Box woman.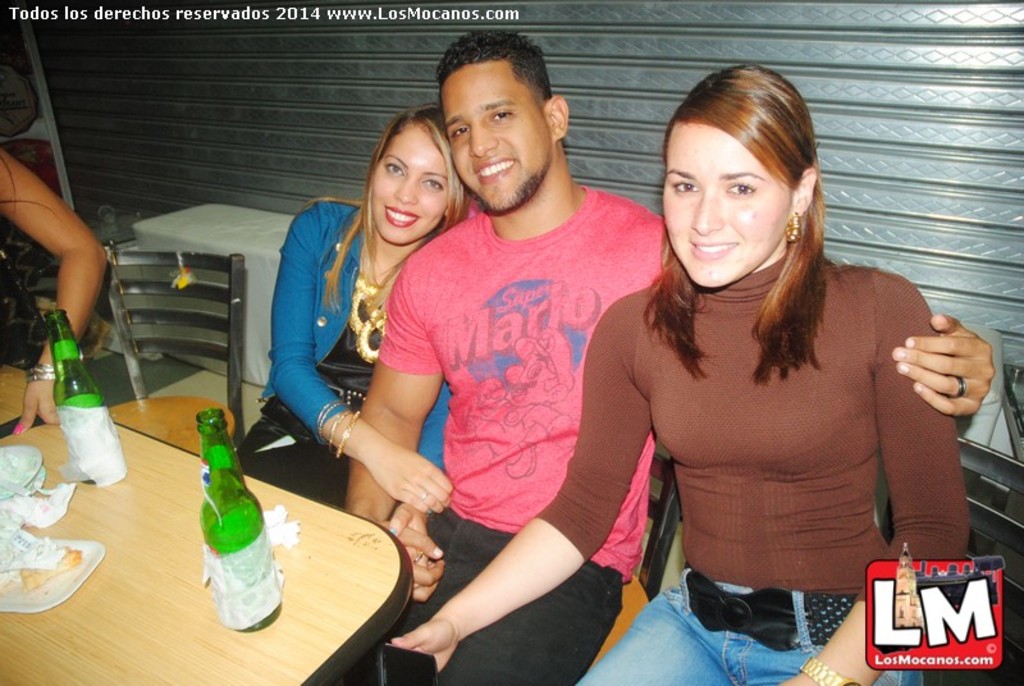
[0,140,113,443].
